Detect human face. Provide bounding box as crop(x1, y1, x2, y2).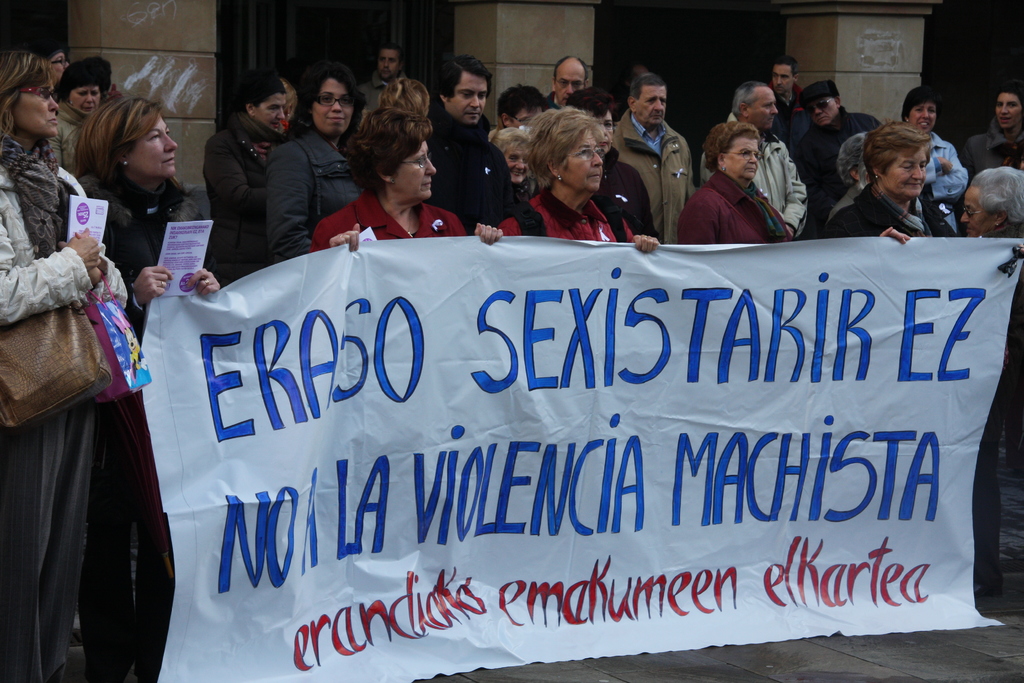
crop(45, 49, 74, 85).
